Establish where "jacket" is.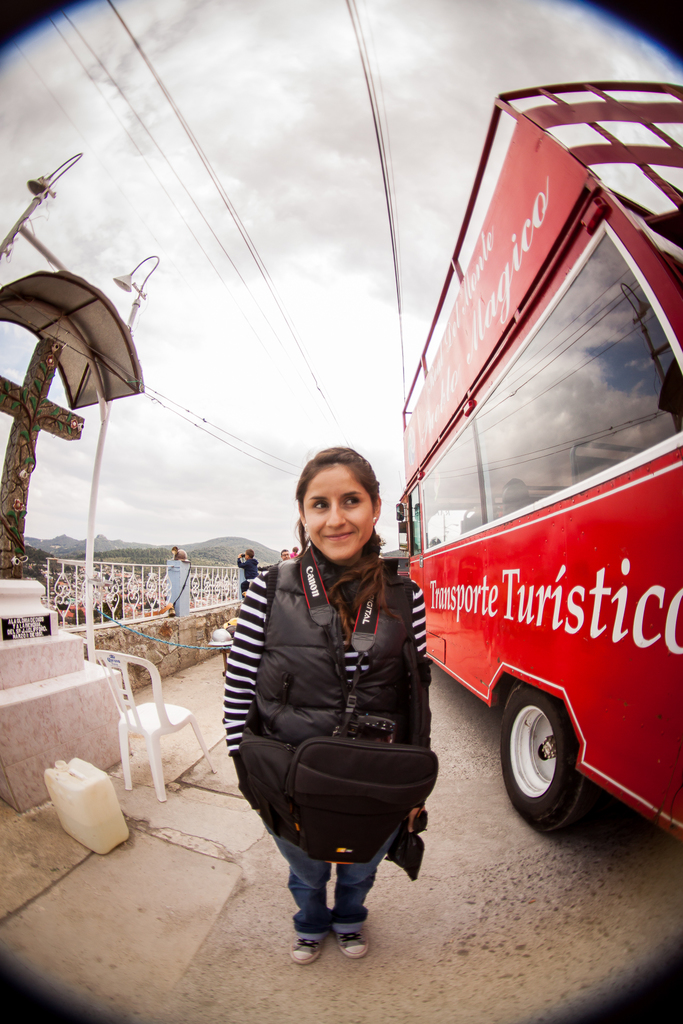
Established at crop(254, 500, 437, 751).
